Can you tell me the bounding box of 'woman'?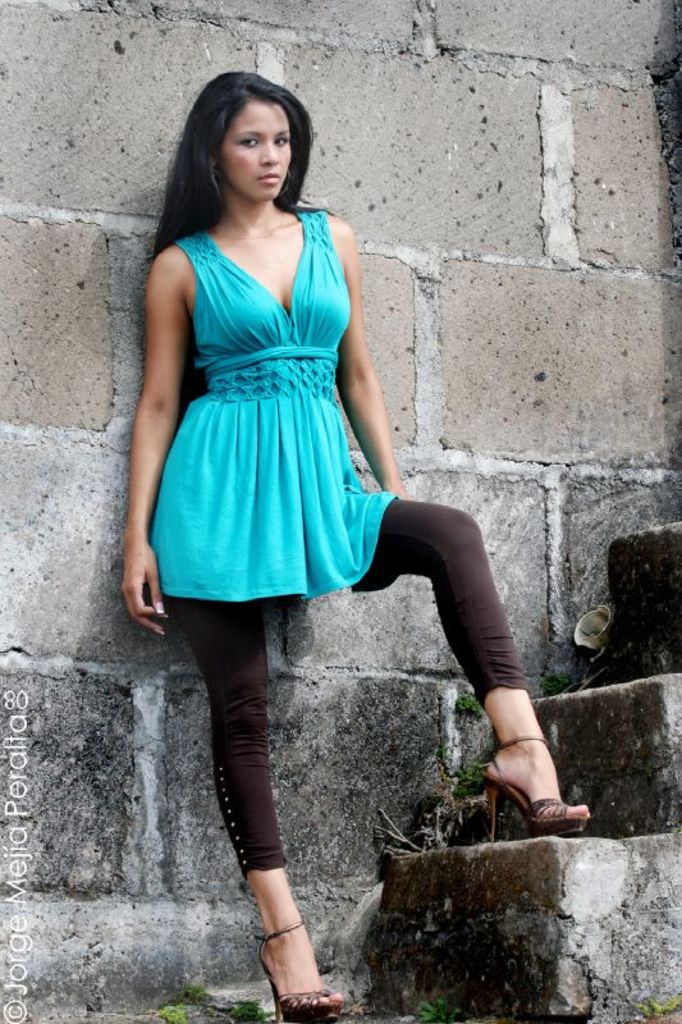
{"x1": 97, "y1": 72, "x2": 535, "y2": 910}.
